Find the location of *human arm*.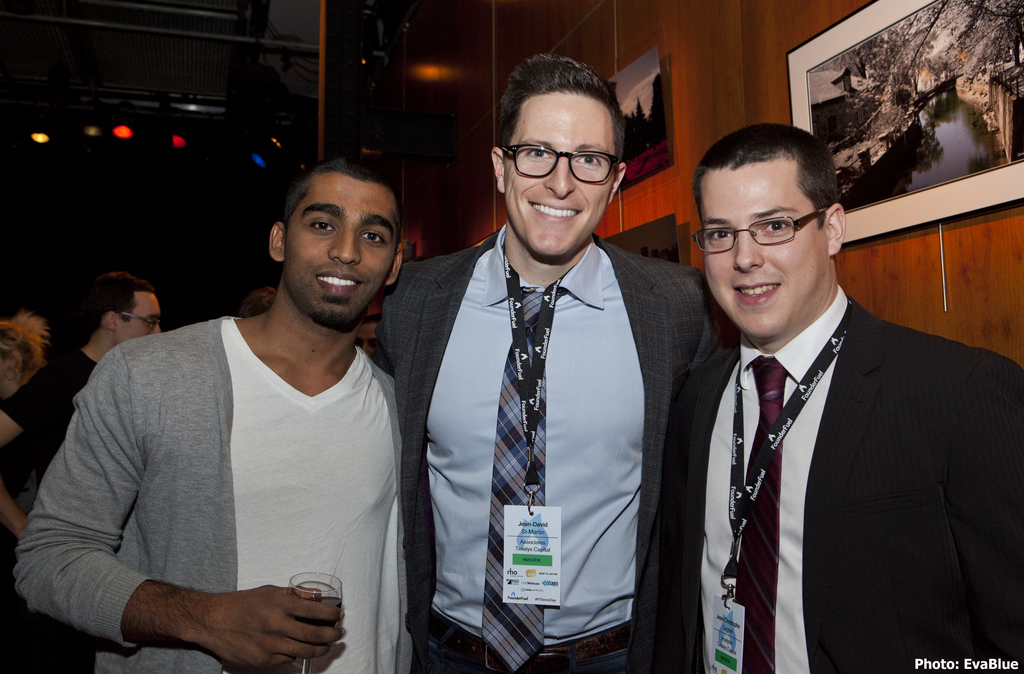
Location: (672,265,723,376).
